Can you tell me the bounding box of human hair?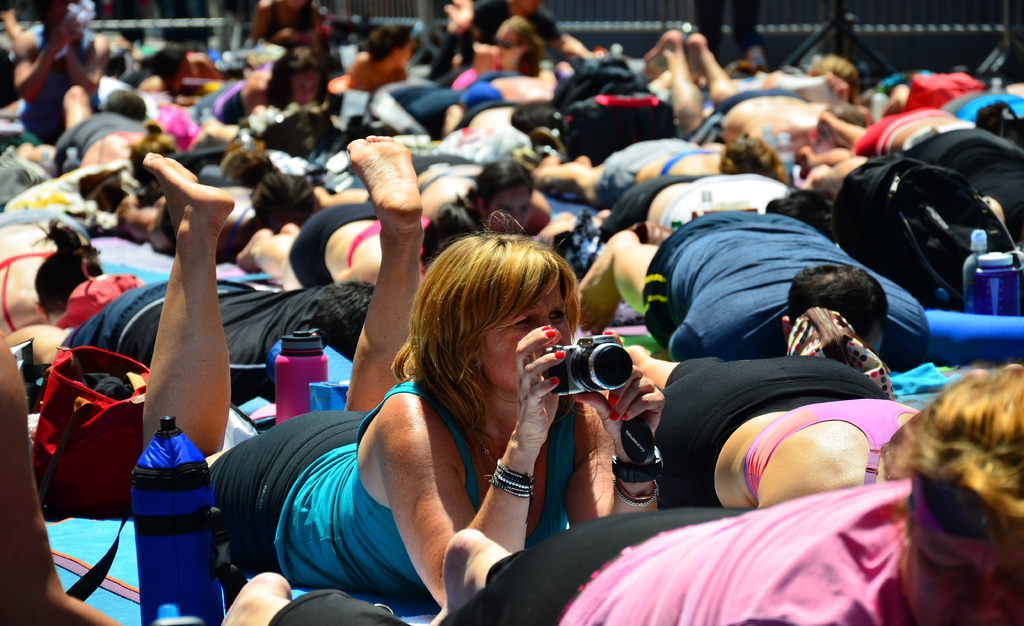
389:206:588:455.
